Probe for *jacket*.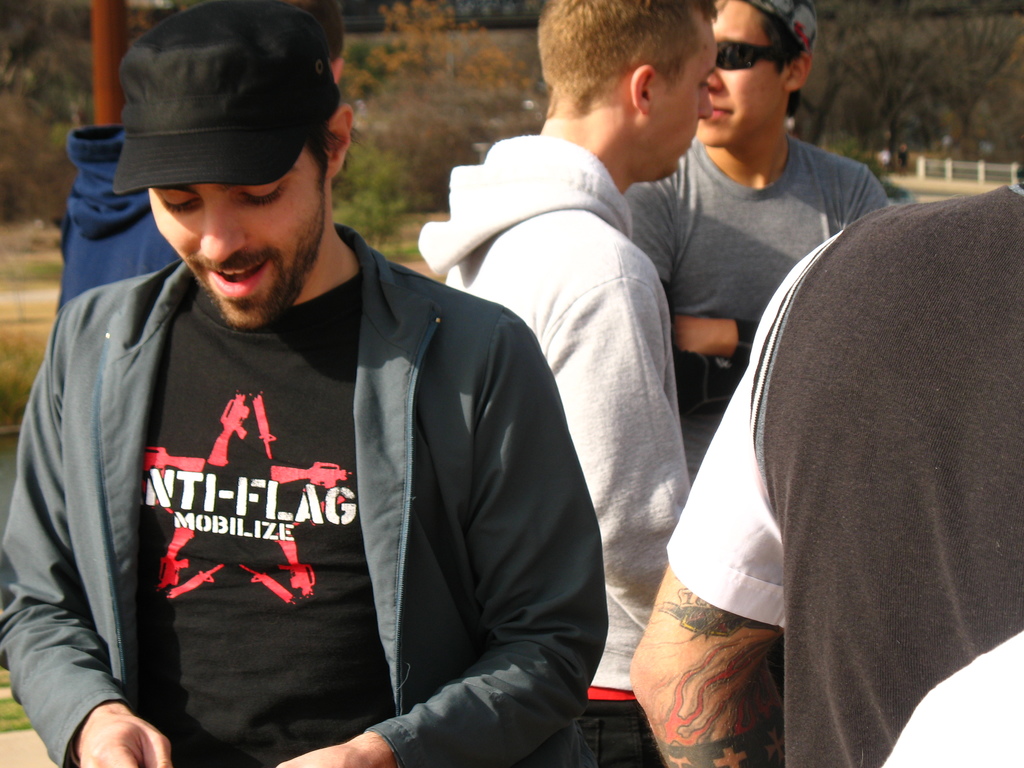
Probe result: crop(33, 176, 584, 767).
